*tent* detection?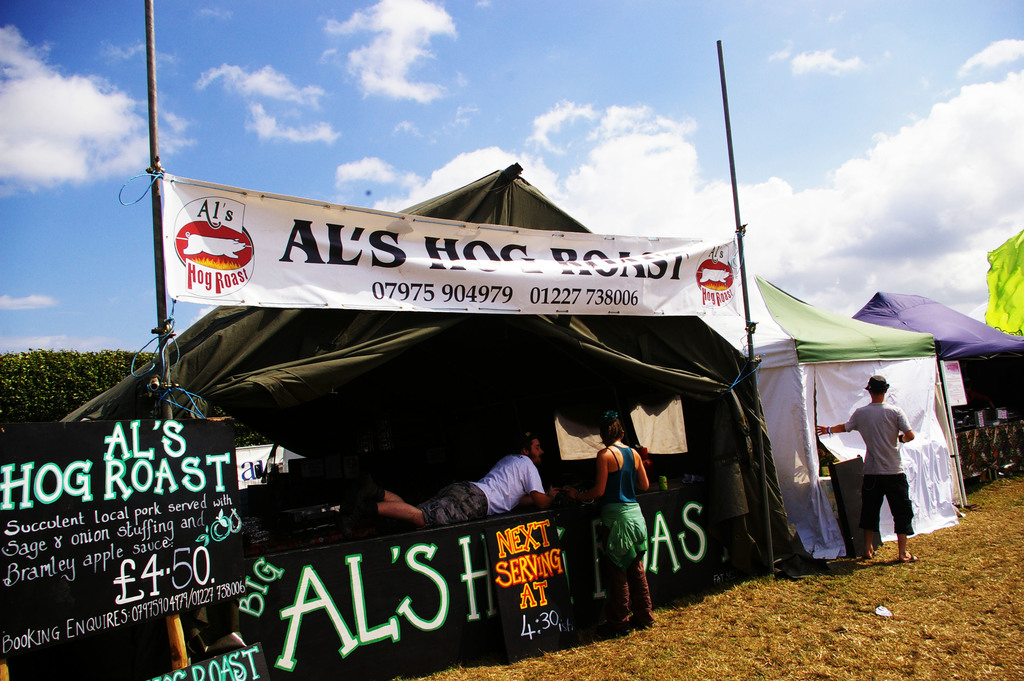
box(831, 277, 1023, 495)
